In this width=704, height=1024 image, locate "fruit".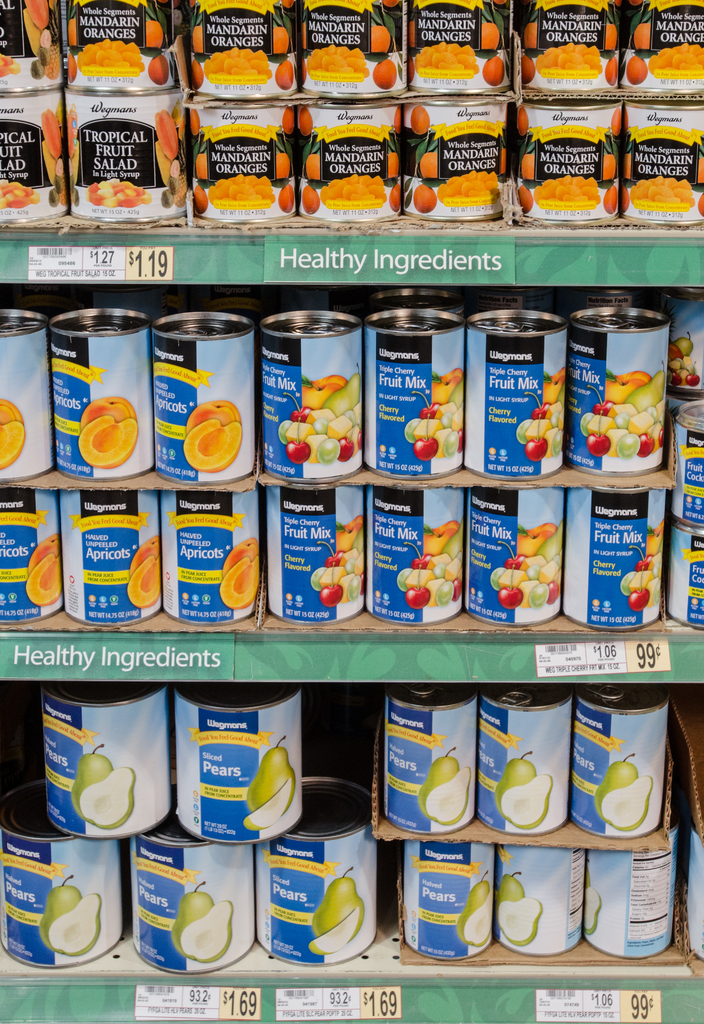
Bounding box: (77,765,136,829).
